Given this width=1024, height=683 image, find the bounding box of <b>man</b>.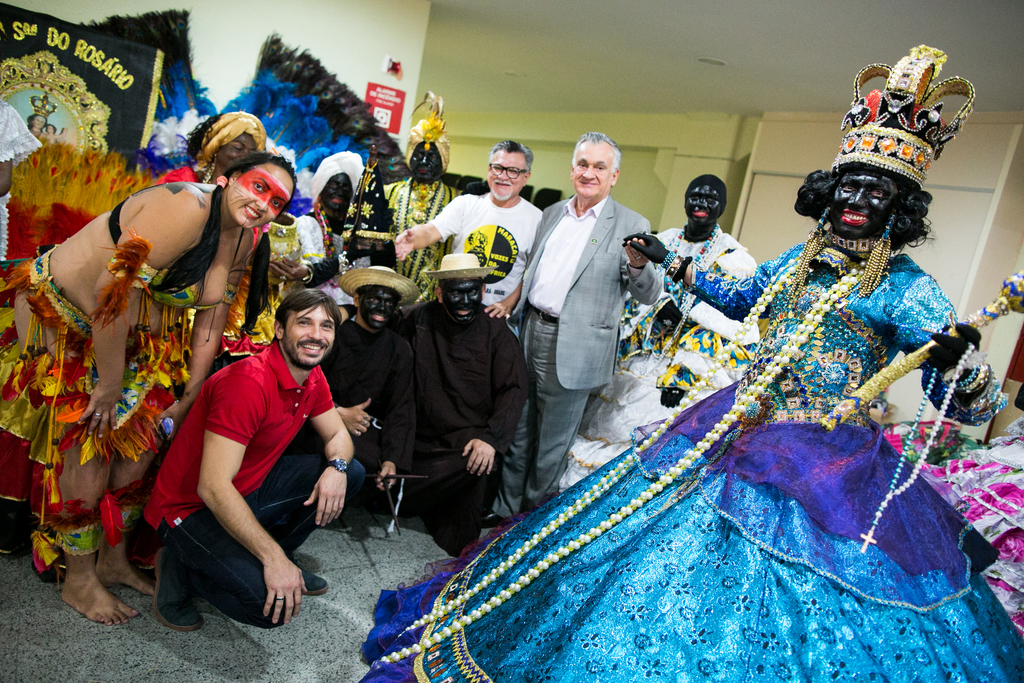
bbox=(385, 120, 460, 292).
